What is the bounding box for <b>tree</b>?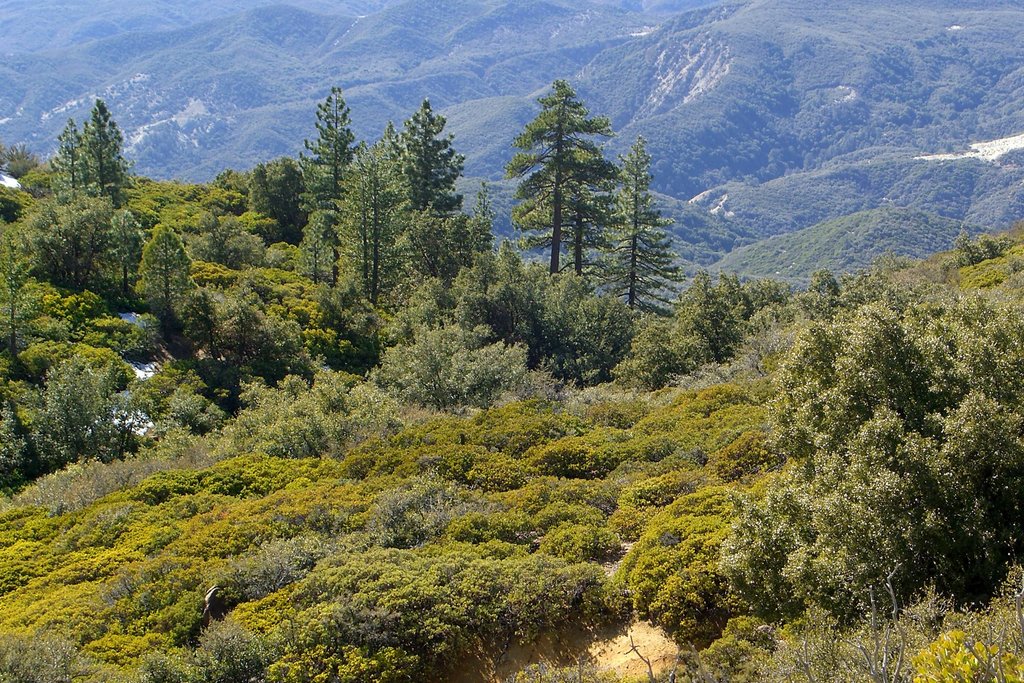
select_region(437, 239, 550, 345).
